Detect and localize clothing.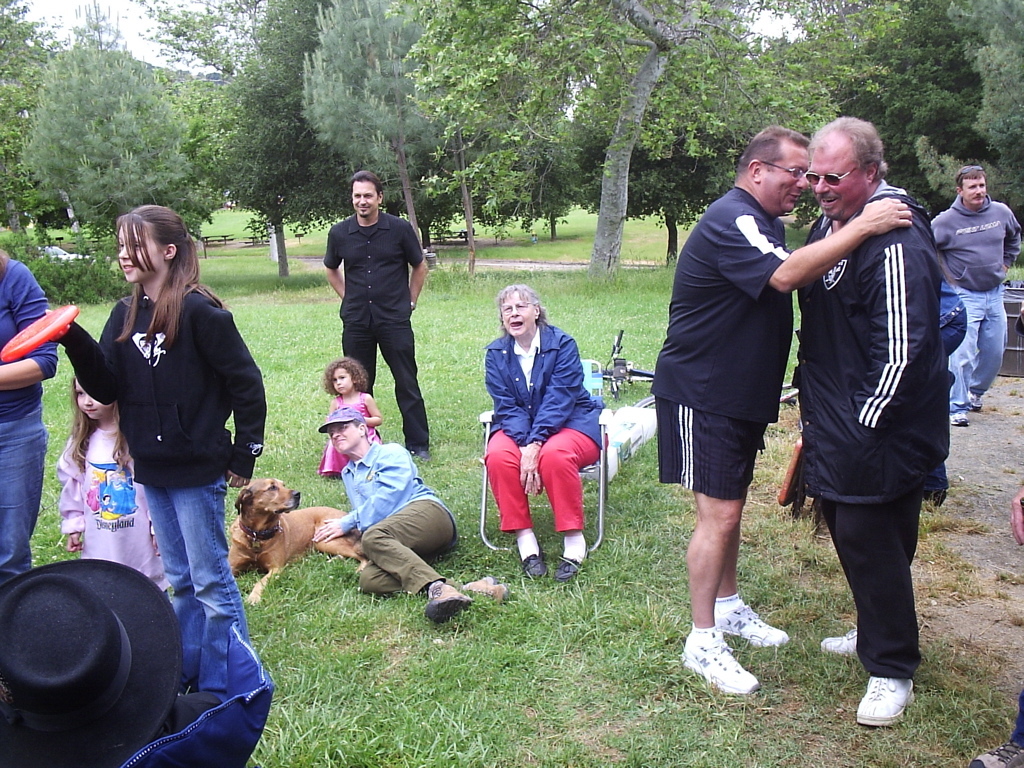
Localized at Rect(158, 472, 253, 644).
